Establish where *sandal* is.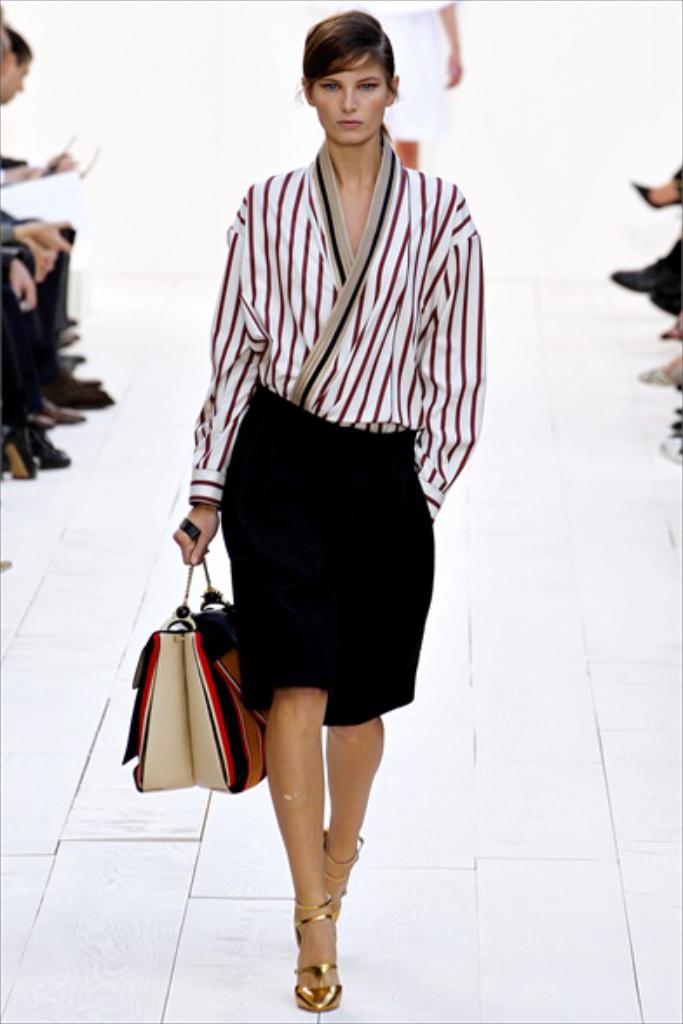
Established at detection(643, 357, 681, 388).
